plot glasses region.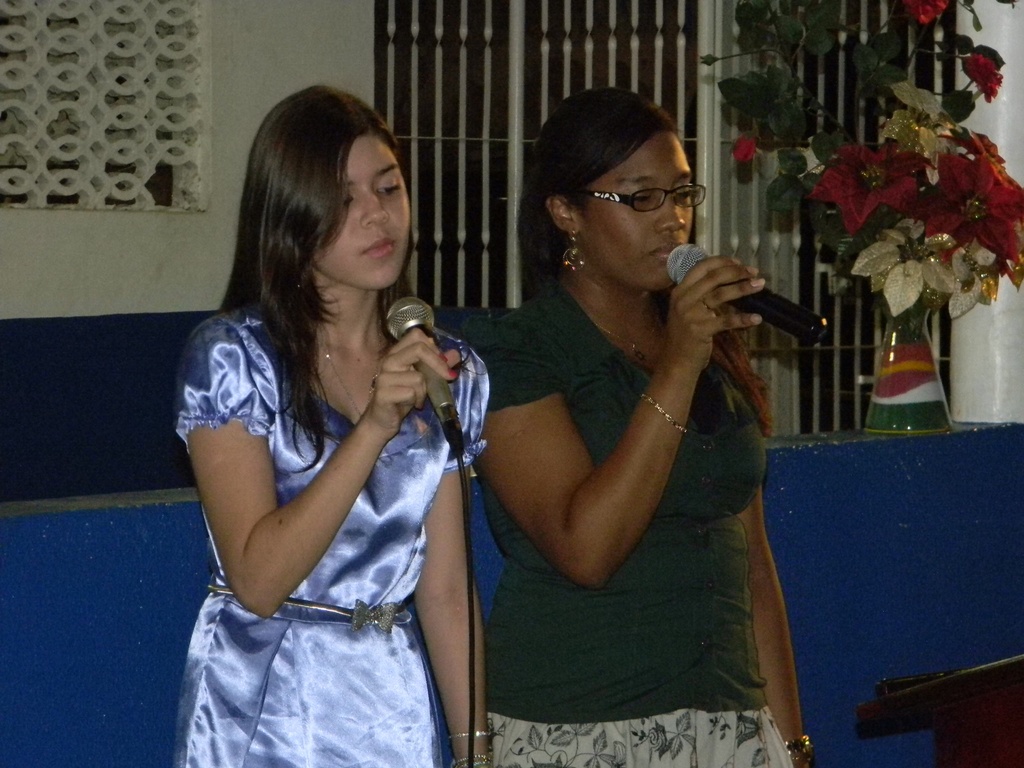
Plotted at 570, 183, 714, 224.
